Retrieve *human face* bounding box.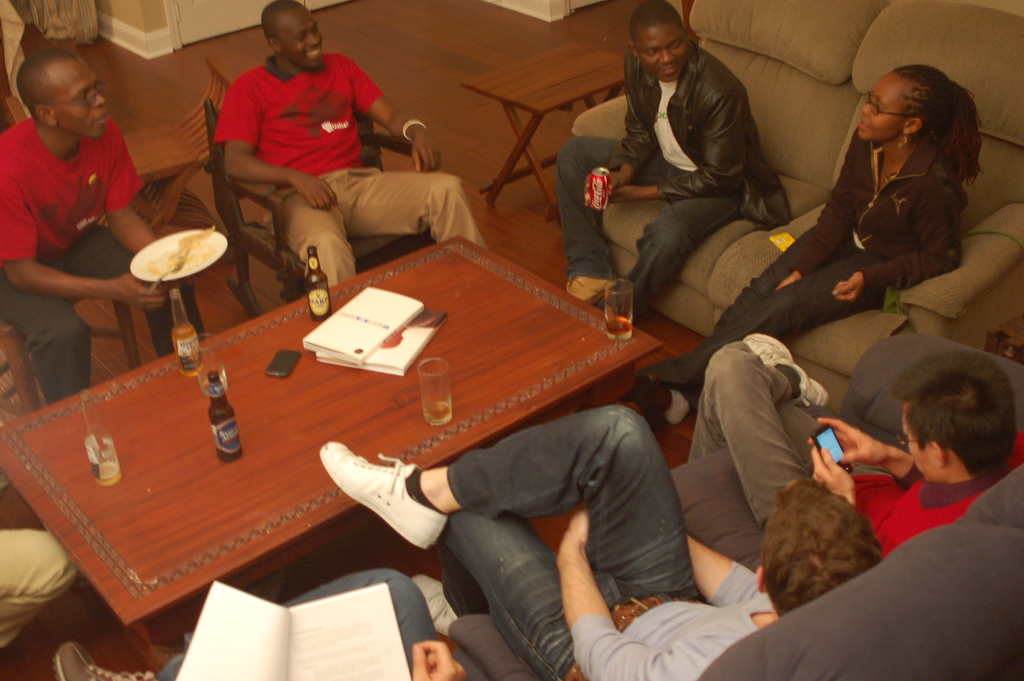
Bounding box: (left=858, top=72, right=913, bottom=144).
